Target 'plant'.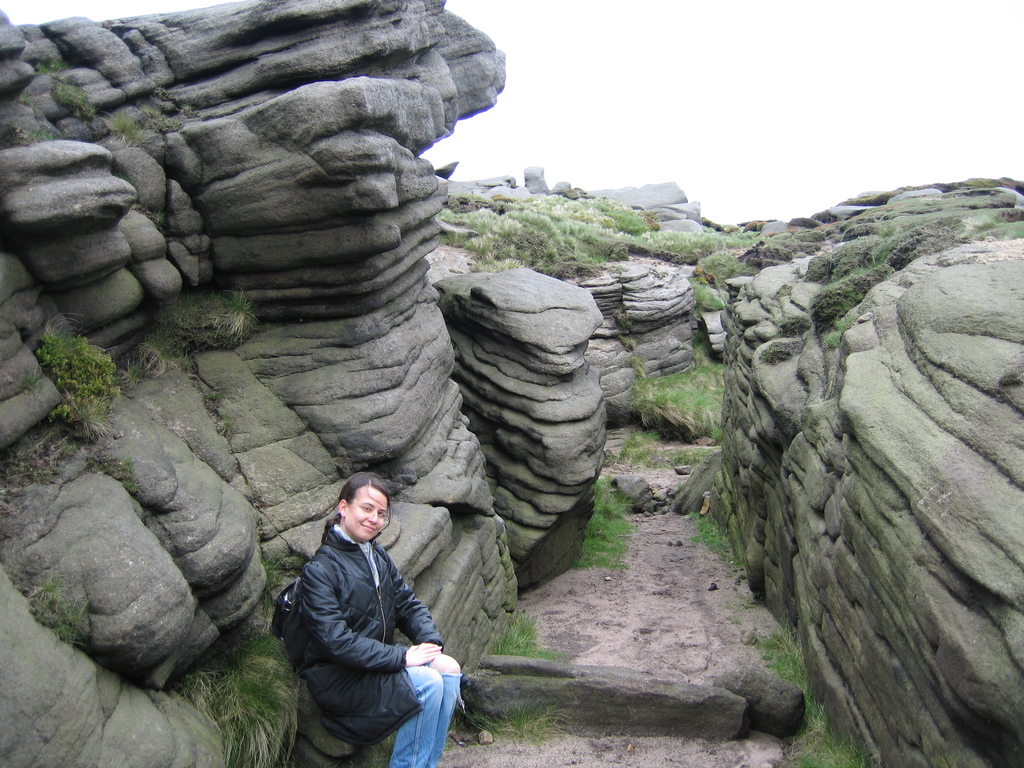
Target region: bbox=[467, 600, 574, 665].
